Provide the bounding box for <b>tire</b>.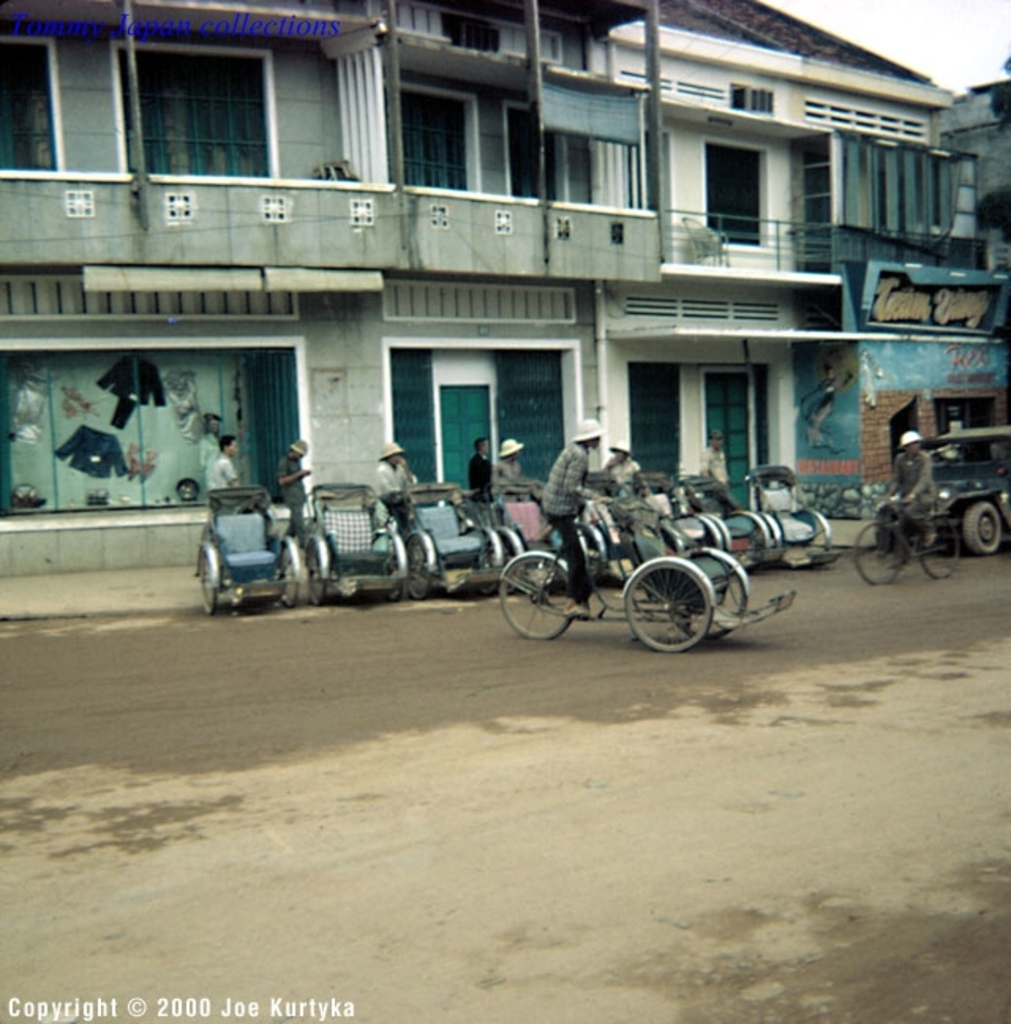
{"x1": 921, "y1": 517, "x2": 962, "y2": 578}.
